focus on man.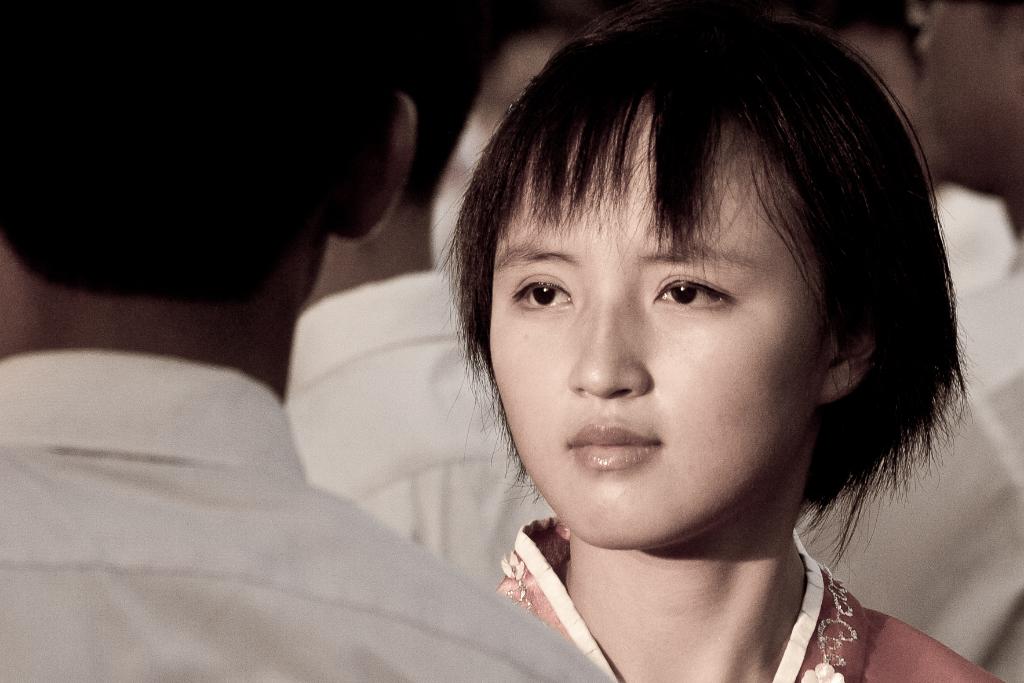
Focused at Rect(0, 0, 614, 682).
